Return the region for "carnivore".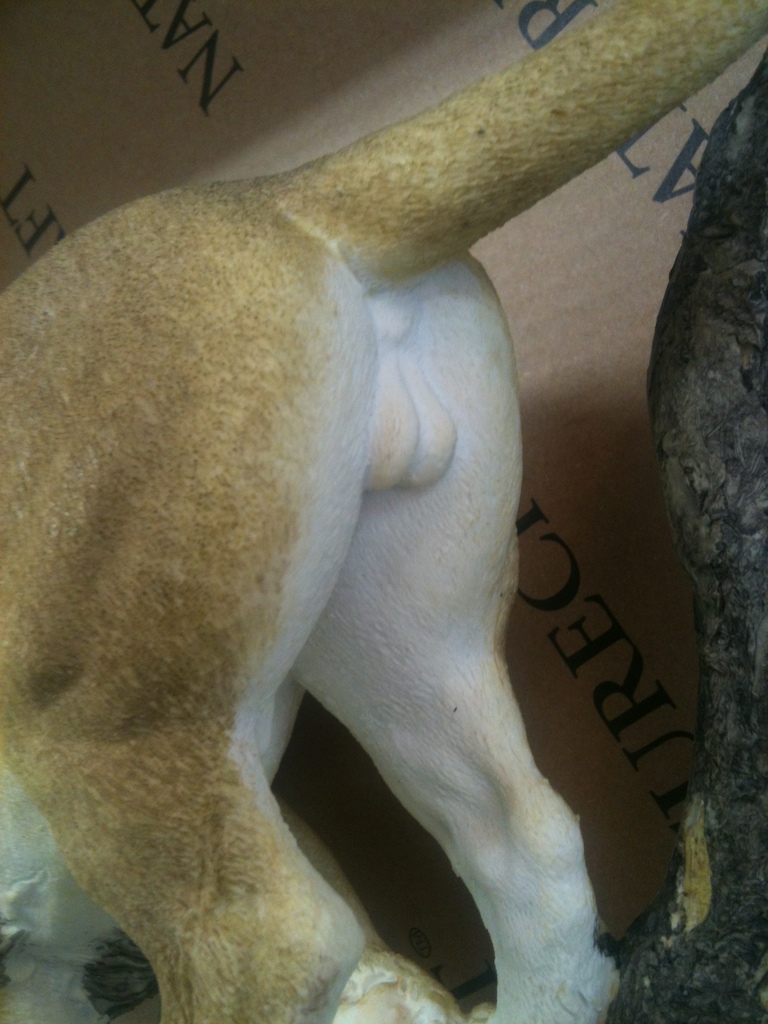
[x1=0, y1=0, x2=767, y2=1022].
